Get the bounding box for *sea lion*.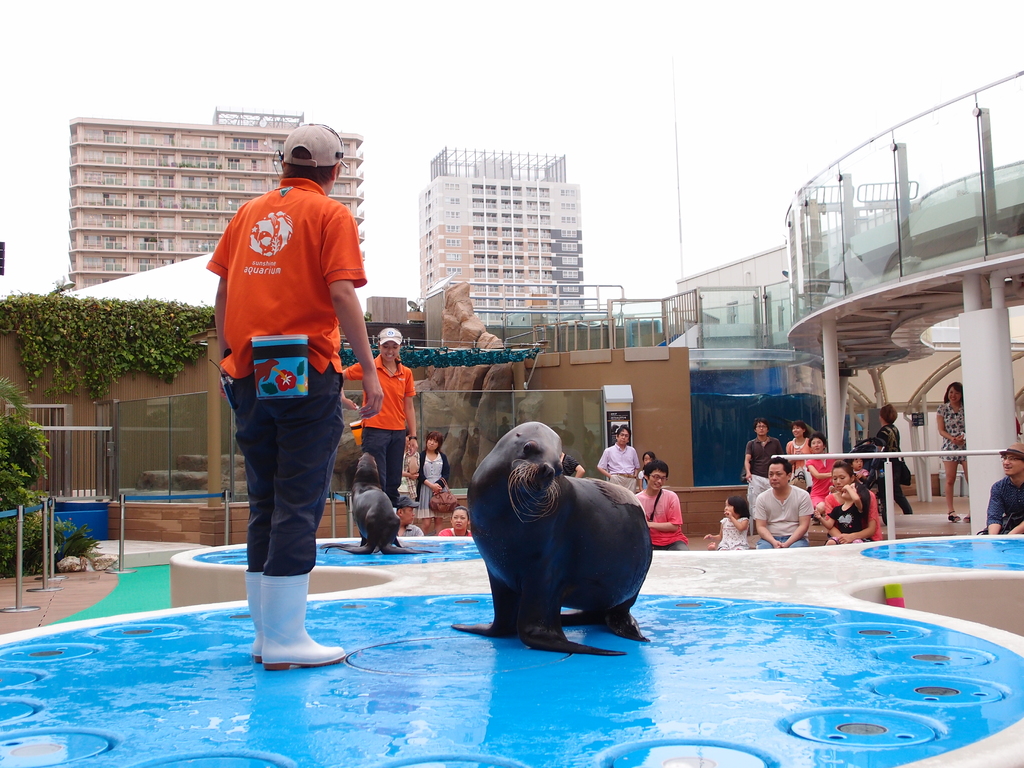
(x1=451, y1=420, x2=656, y2=658).
